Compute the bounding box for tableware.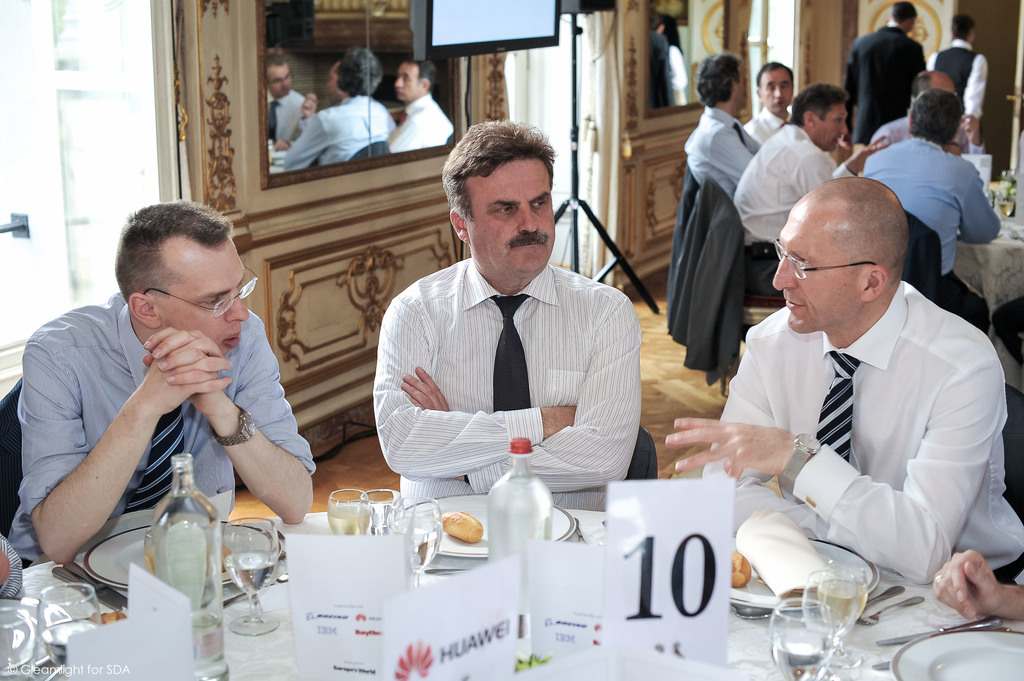
<bbox>890, 626, 1023, 680</bbox>.
